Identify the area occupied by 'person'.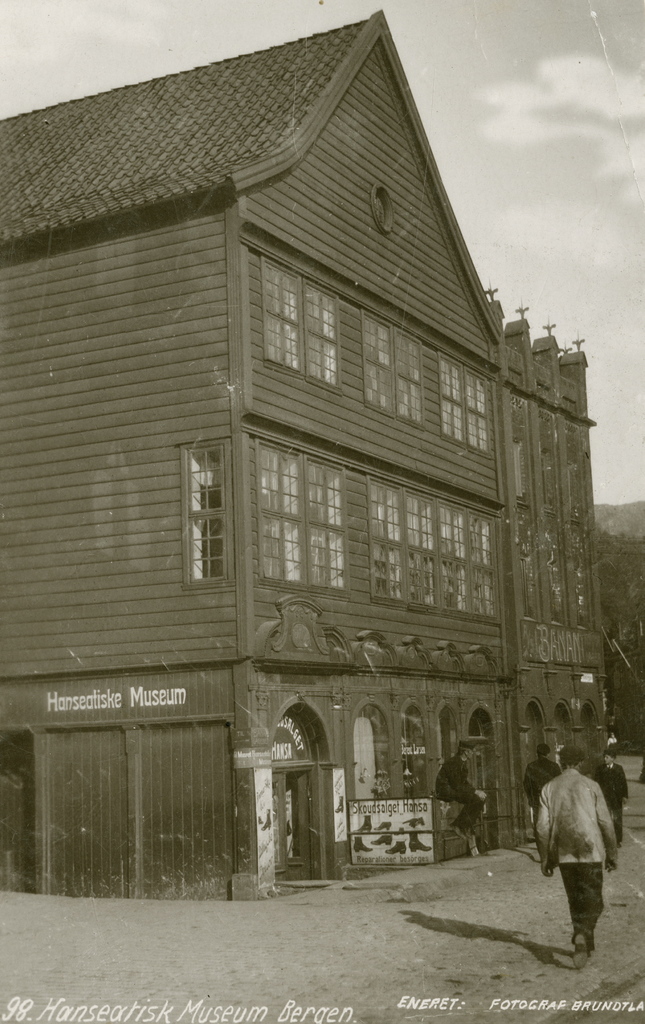
Area: (542, 746, 623, 968).
